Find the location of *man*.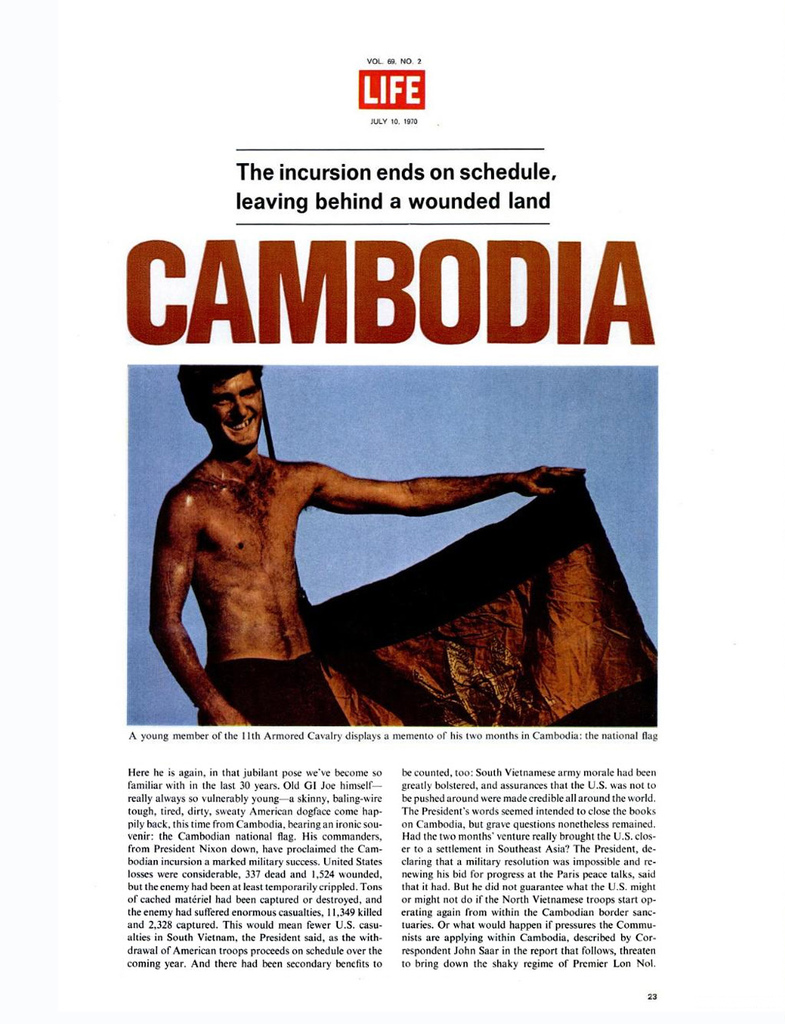
Location: Rect(128, 343, 634, 743).
